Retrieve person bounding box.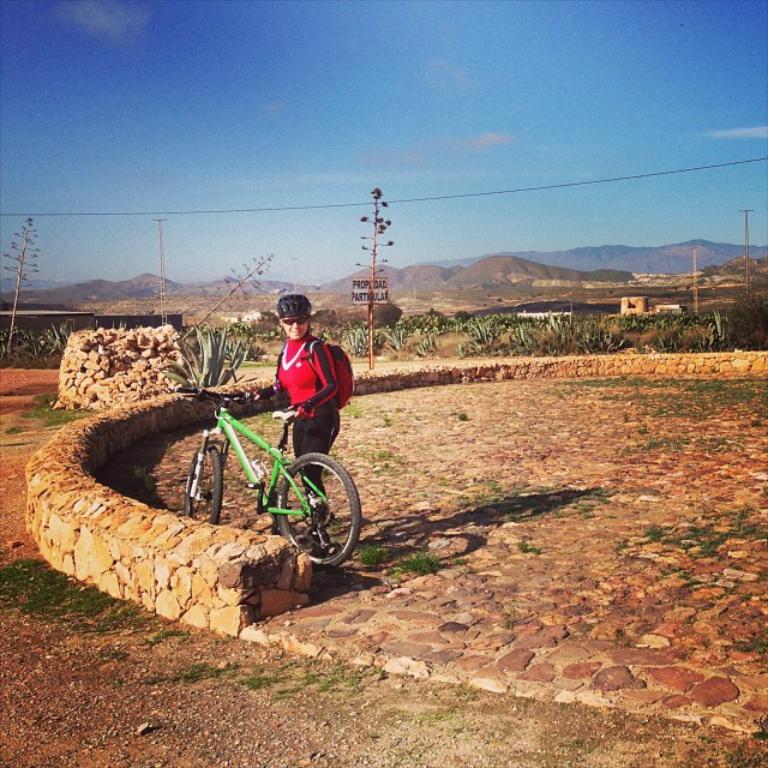
Bounding box: [241,296,344,529].
